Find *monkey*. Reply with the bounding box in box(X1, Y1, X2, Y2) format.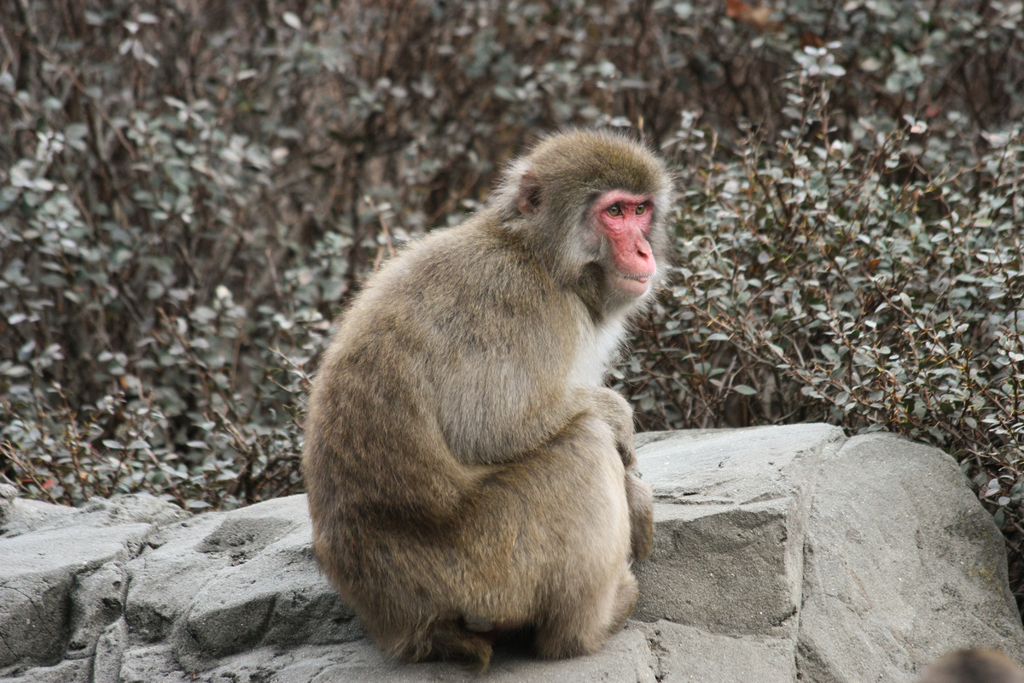
box(307, 112, 667, 680).
